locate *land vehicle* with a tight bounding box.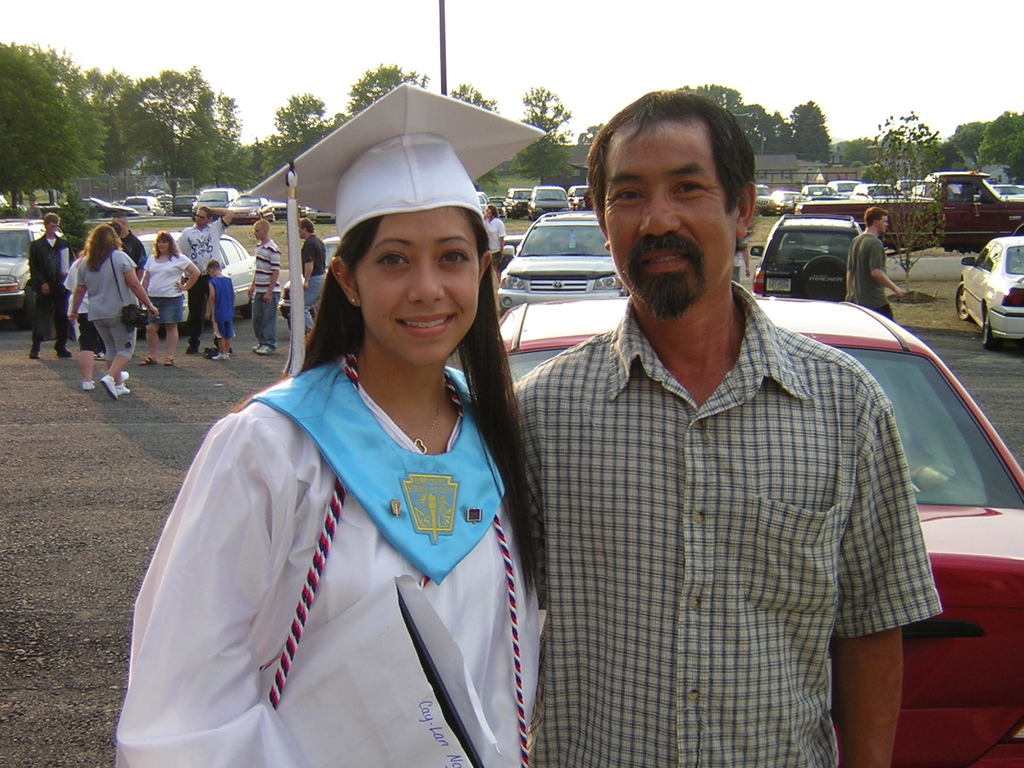
485/287/1023/767.
